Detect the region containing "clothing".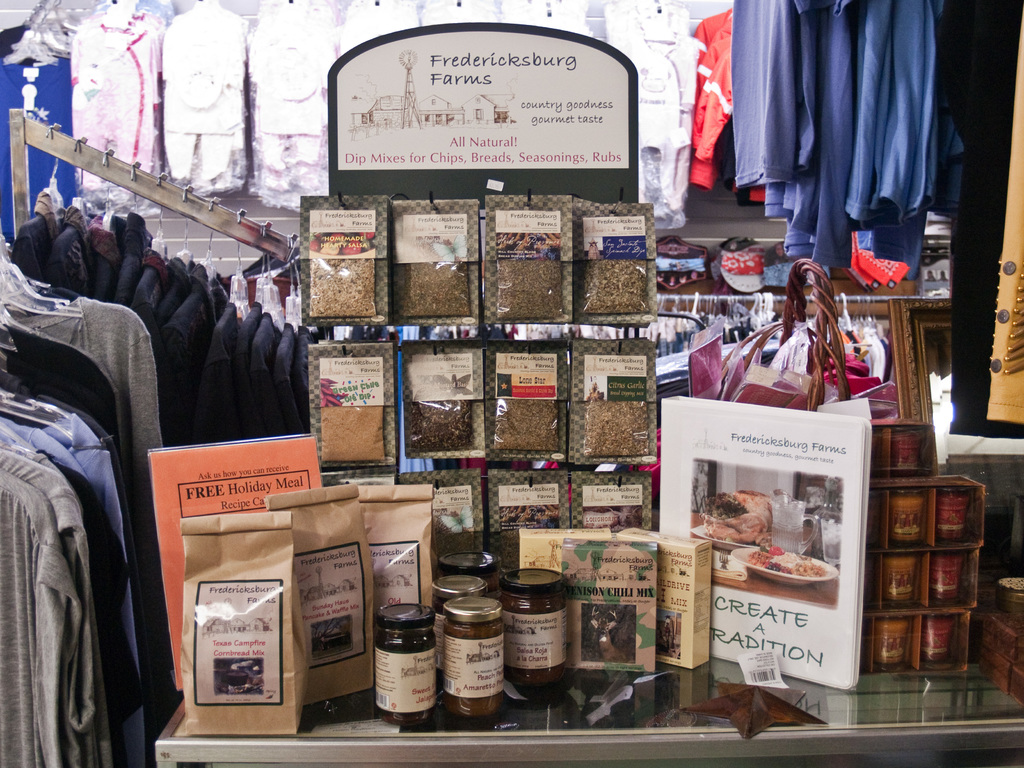
(x1=8, y1=204, x2=306, y2=444).
